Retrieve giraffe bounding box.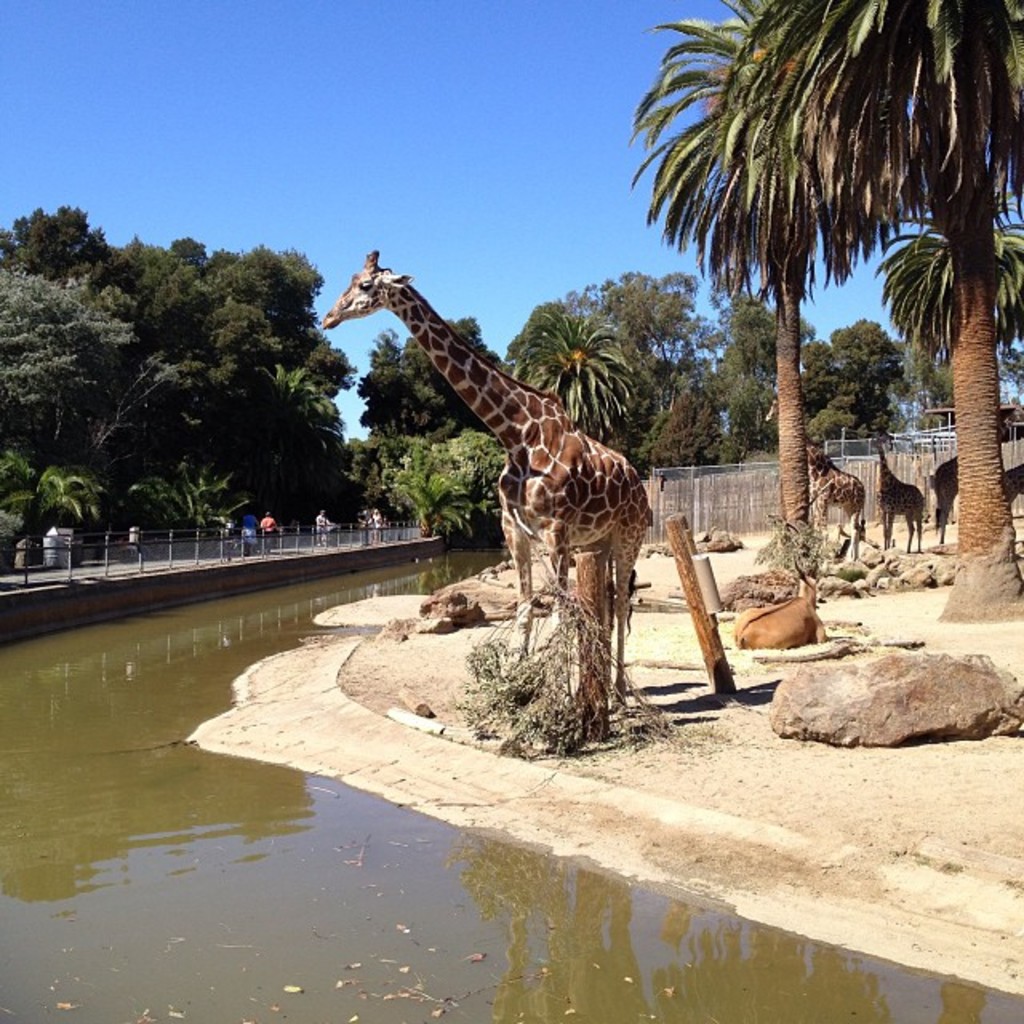
Bounding box: <region>933, 454, 957, 546</region>.
